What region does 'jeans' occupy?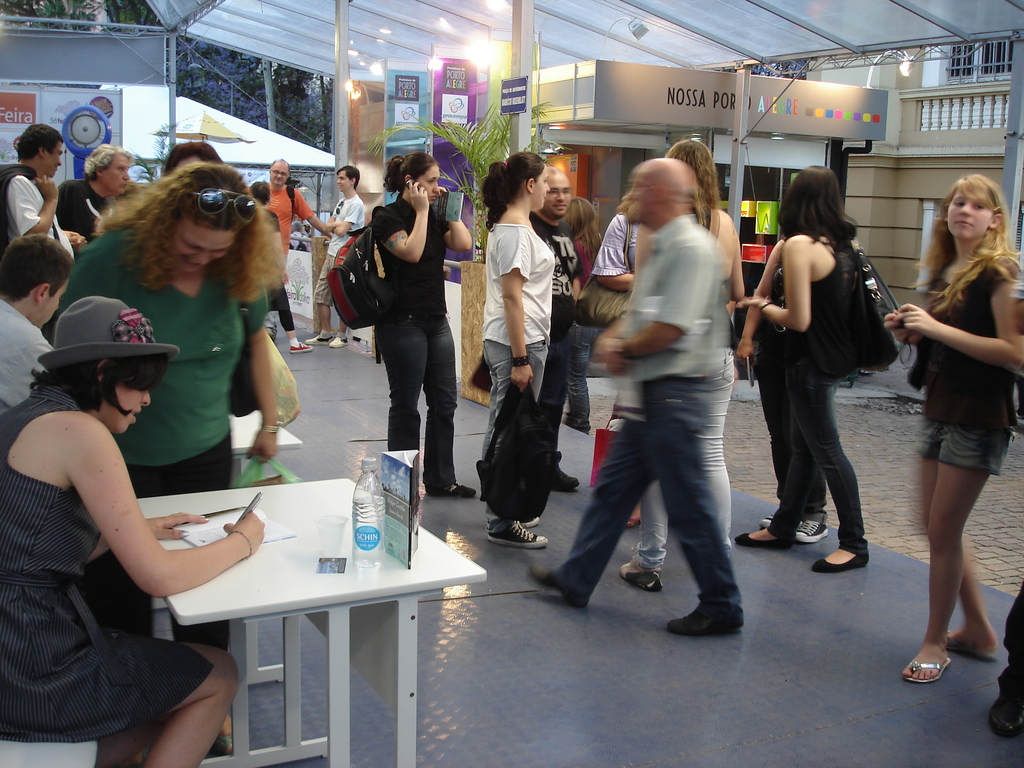
x1=387, y1=312, x2=463, y2=488.
